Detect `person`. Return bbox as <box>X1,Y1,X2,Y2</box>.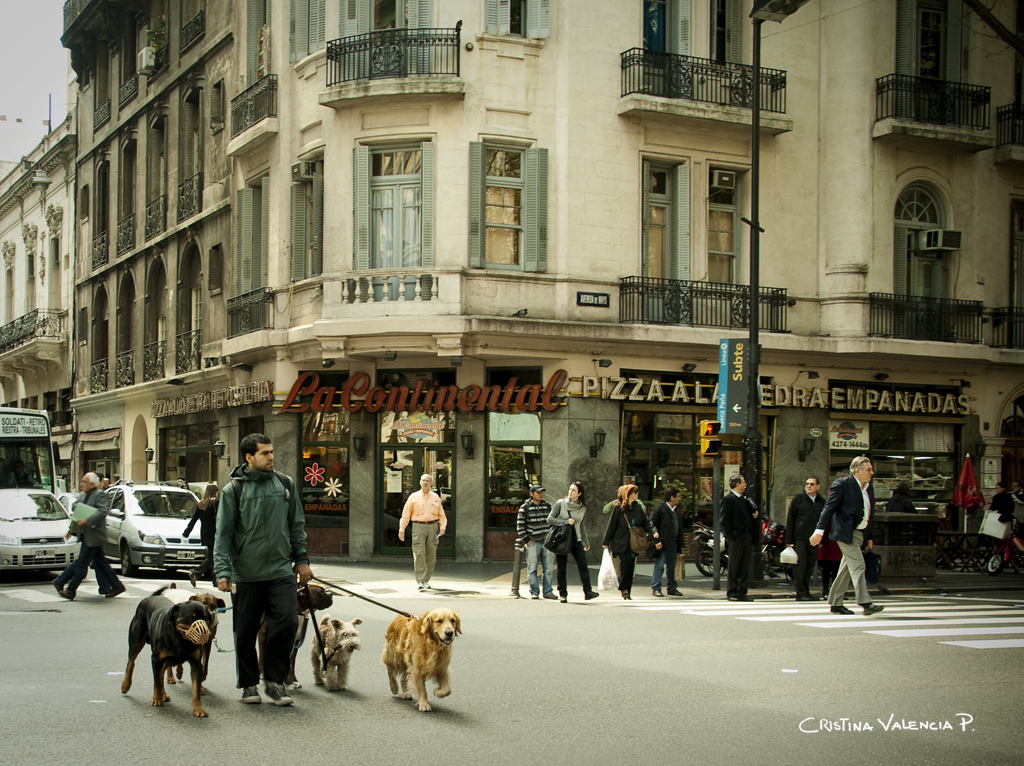
<box>213,430,315,701</box>.
